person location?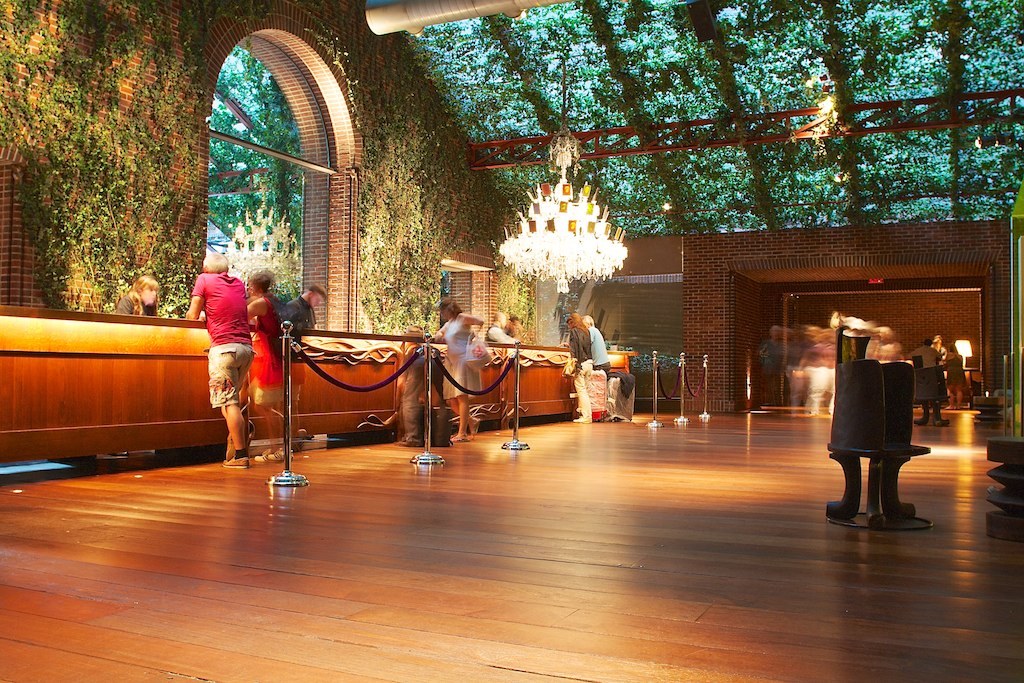
select_region(234, 272, 277, 400)
